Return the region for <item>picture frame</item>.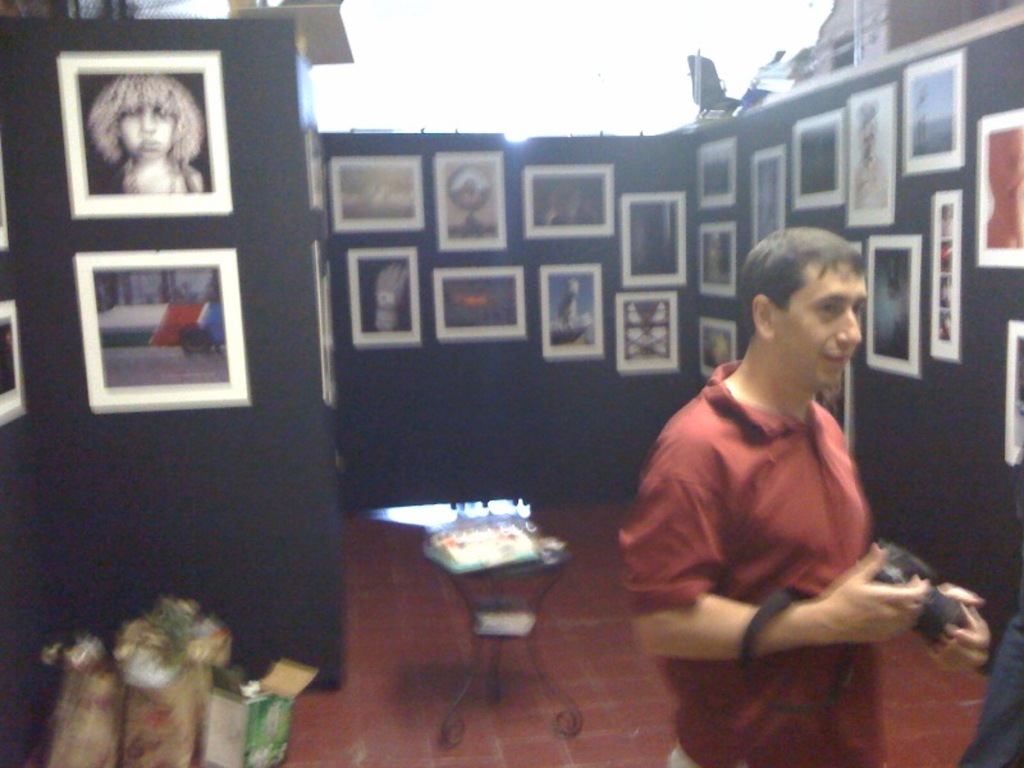
<bbox>749, 142, 786, 252</bbox>.
